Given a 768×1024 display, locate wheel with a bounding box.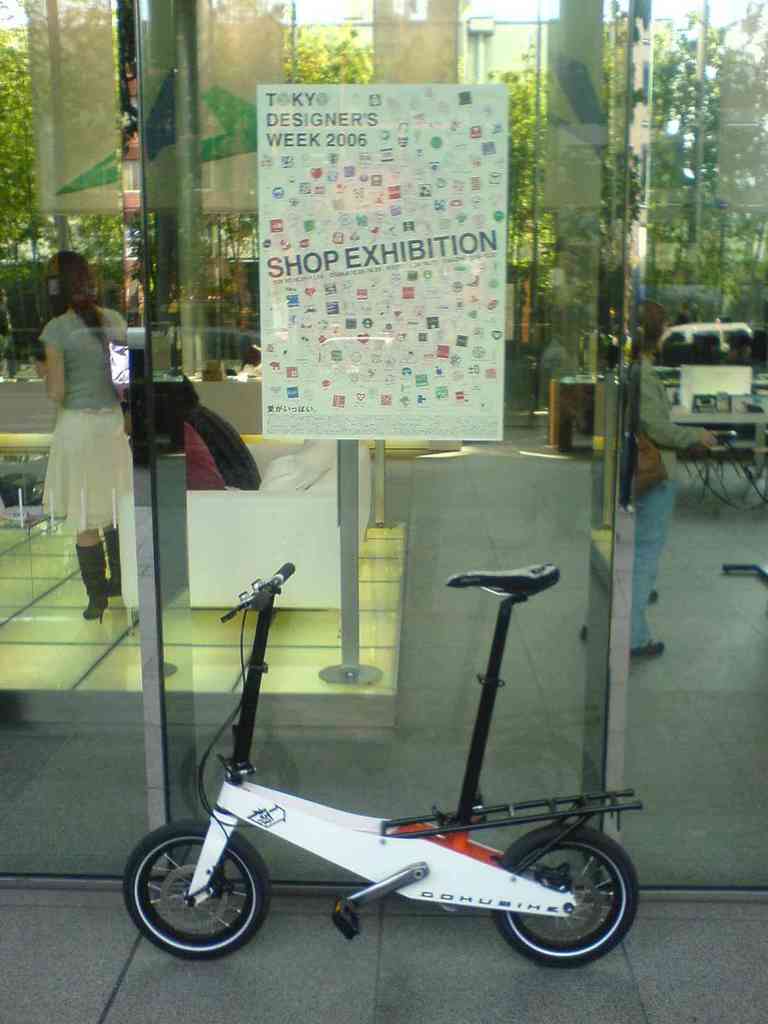
Located: [left=493, top=823, right=644, bottom=973].
